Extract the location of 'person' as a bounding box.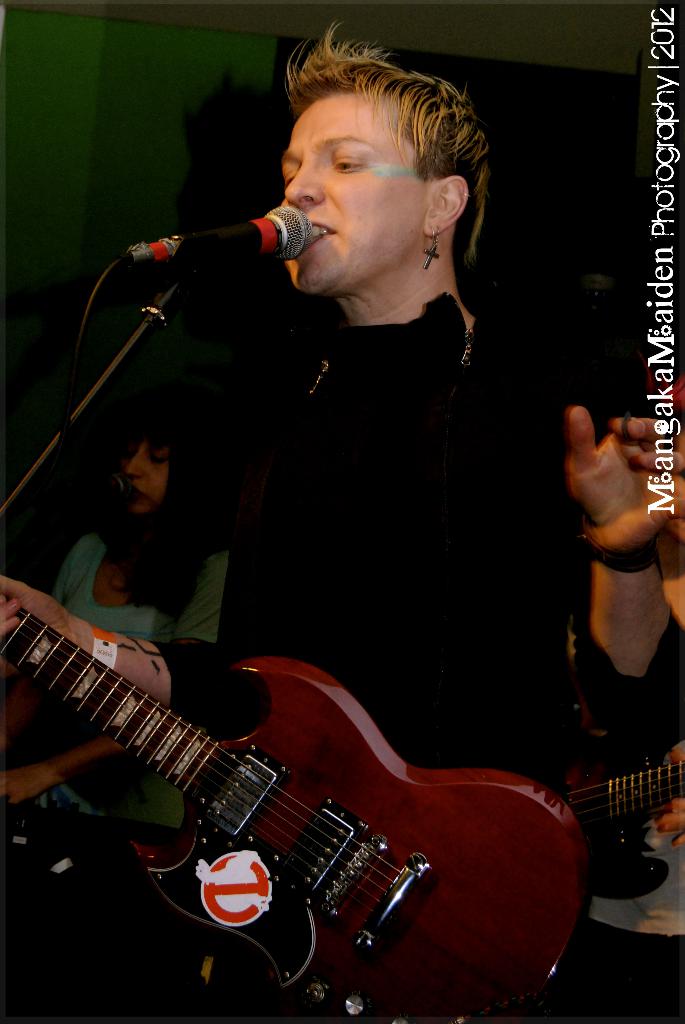
<box>1,383,244,822</box>.
